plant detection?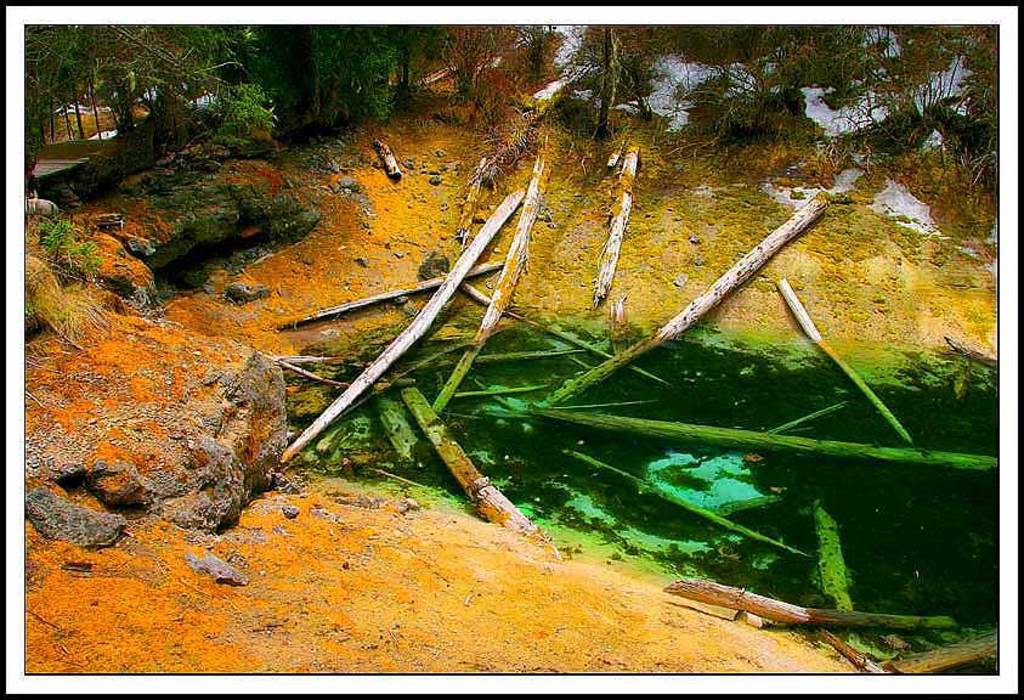
BBox(141, 169, 324, 239)
